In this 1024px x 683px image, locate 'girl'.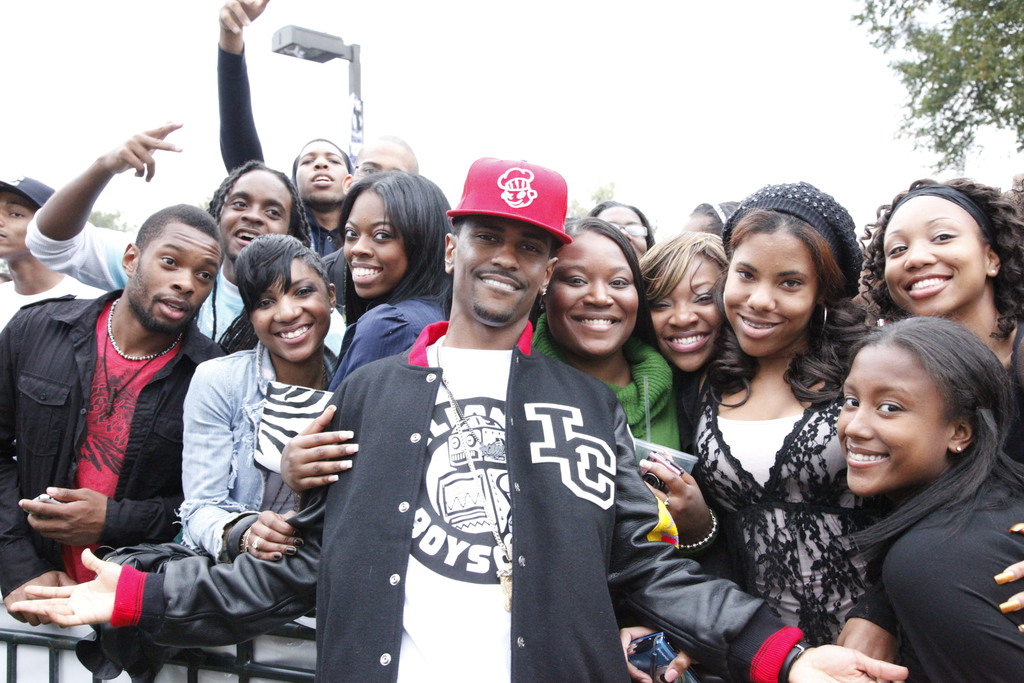
Bounding box: bbox=[686, 181, 892, 661].
